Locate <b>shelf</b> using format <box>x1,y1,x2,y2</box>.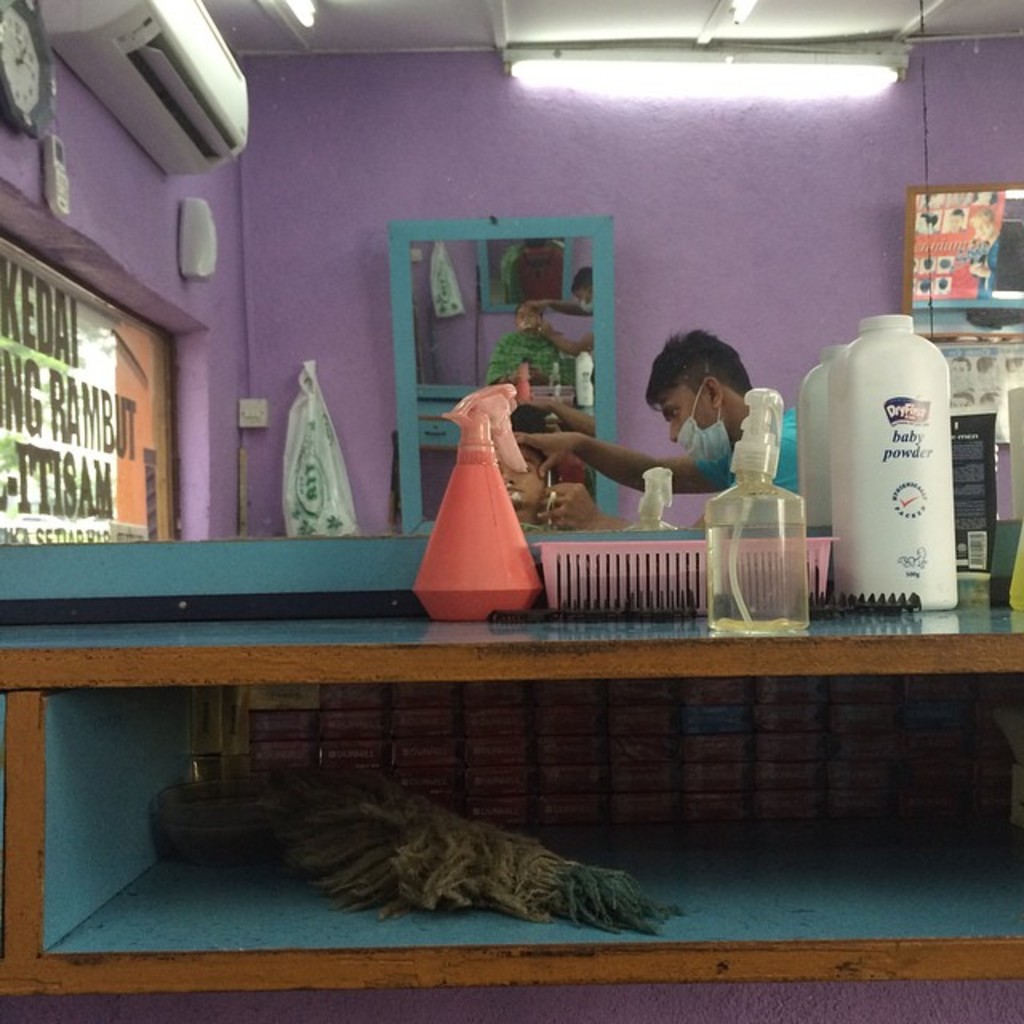
<box>0,605,1022,997</box>.
